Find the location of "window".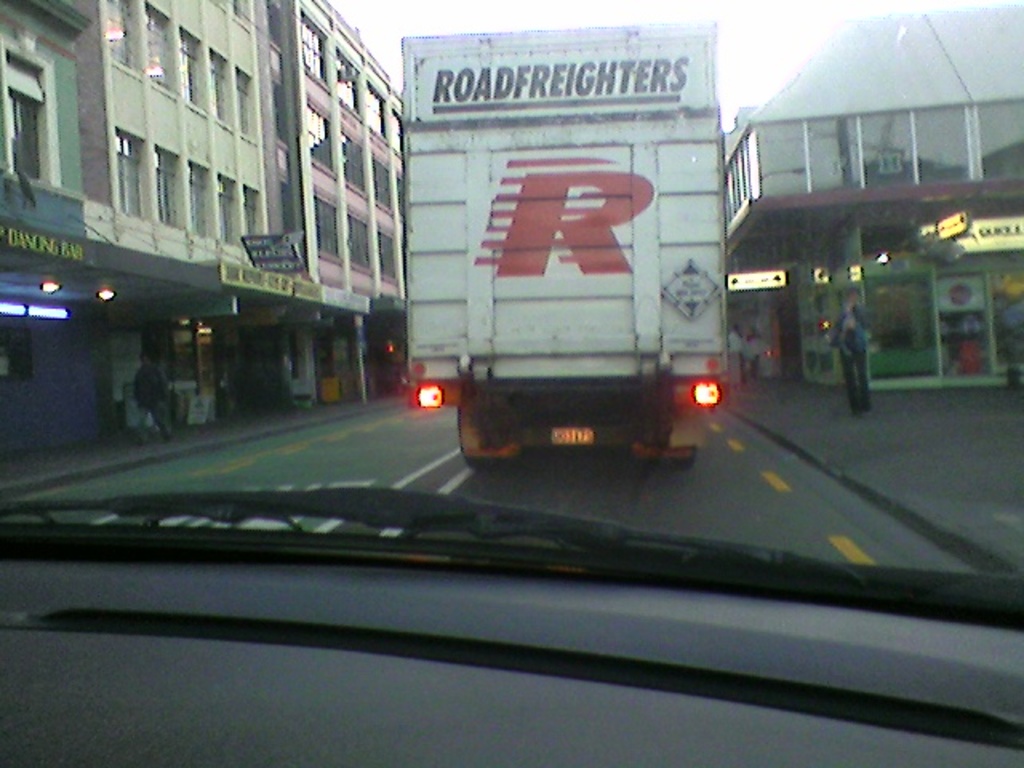
Location: <region>341, 53, 360, 117</region>.
